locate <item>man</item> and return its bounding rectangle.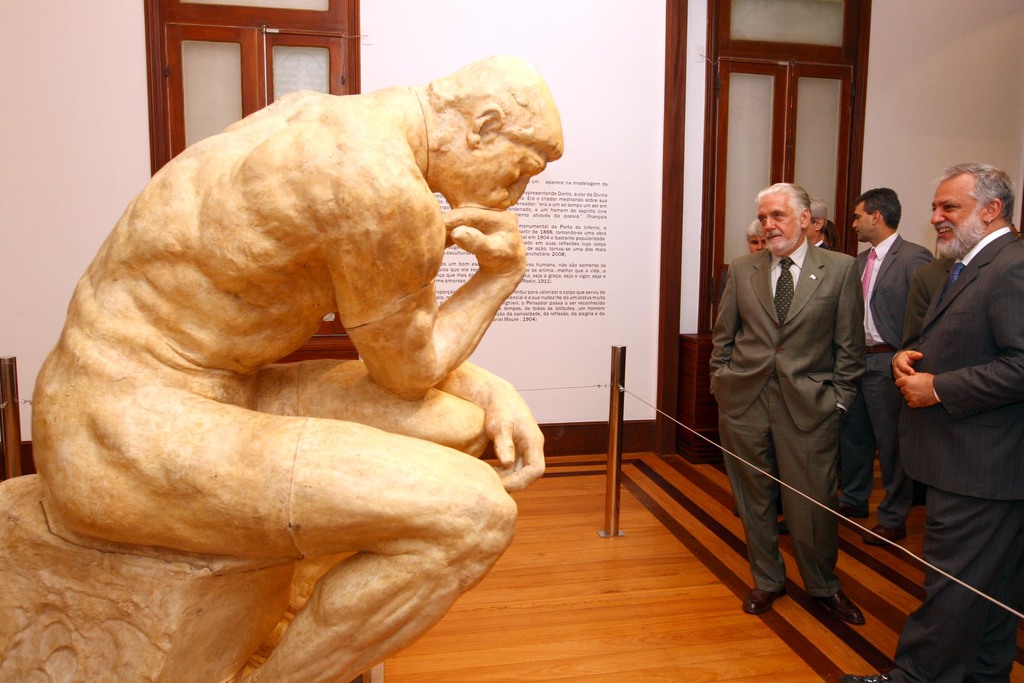
locate(699, 176, 874, 623).
